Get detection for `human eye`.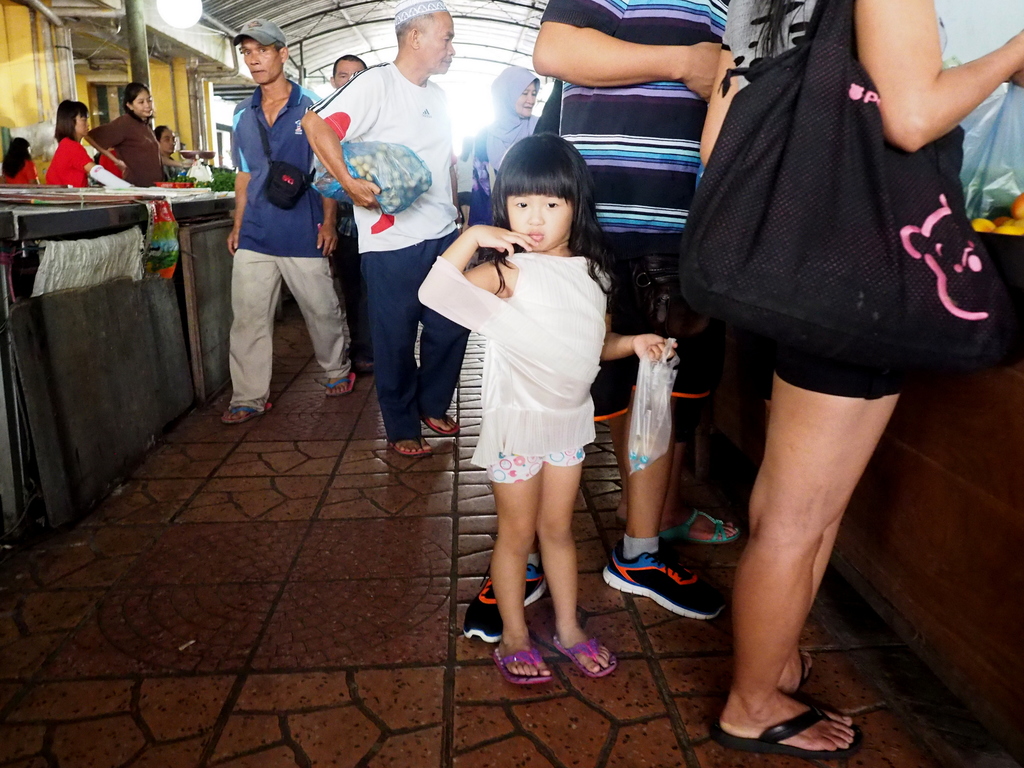
Detection: region(147, 97, 152, 103).
